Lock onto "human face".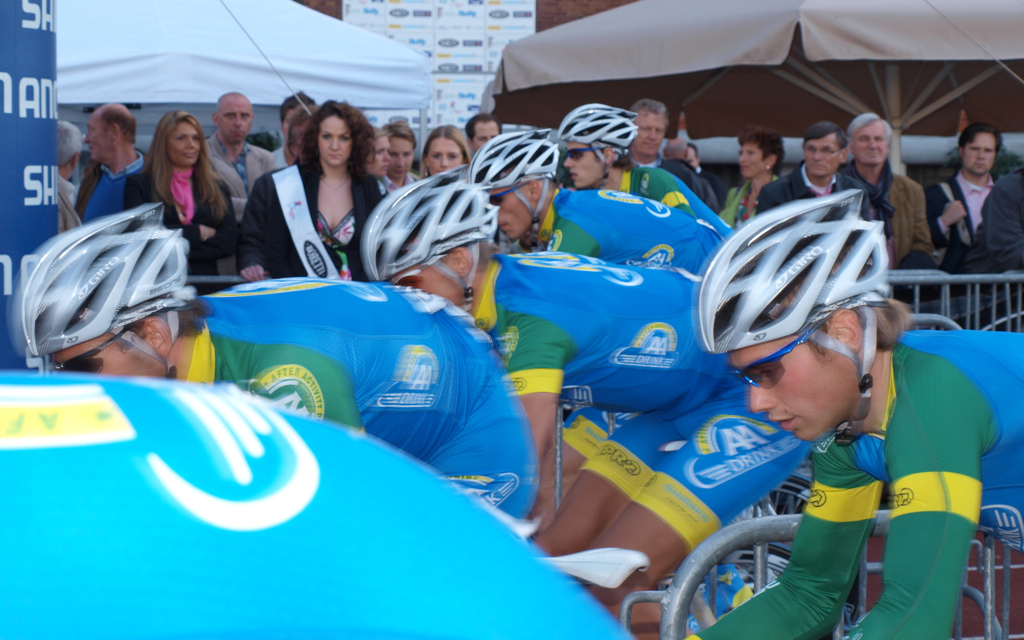
Locked: l=318, t=113, r=351, b=167.
